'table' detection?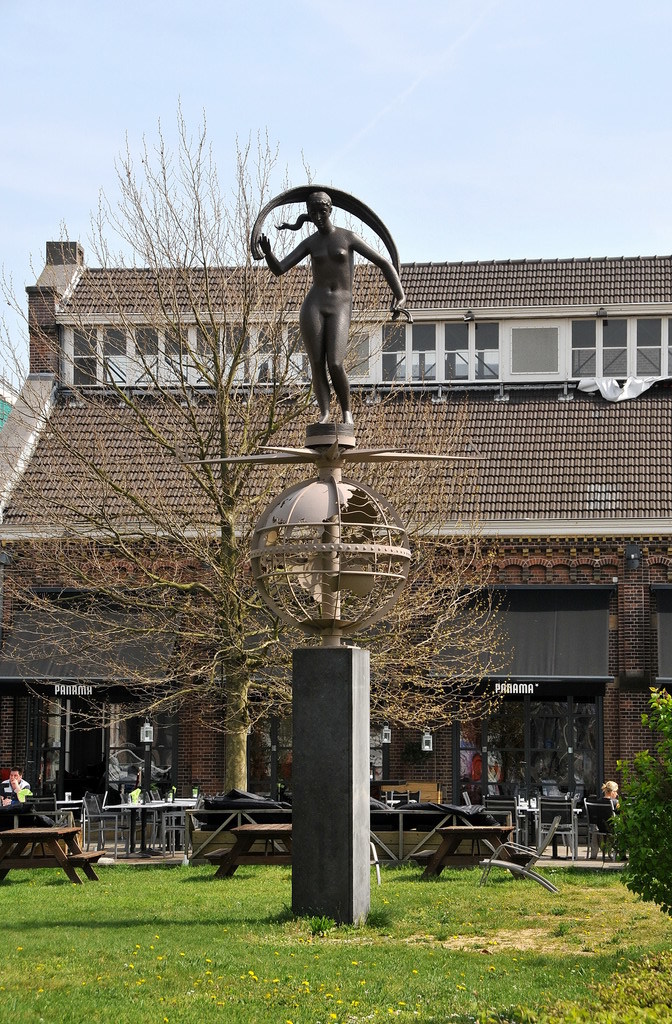
4 810 101 881
